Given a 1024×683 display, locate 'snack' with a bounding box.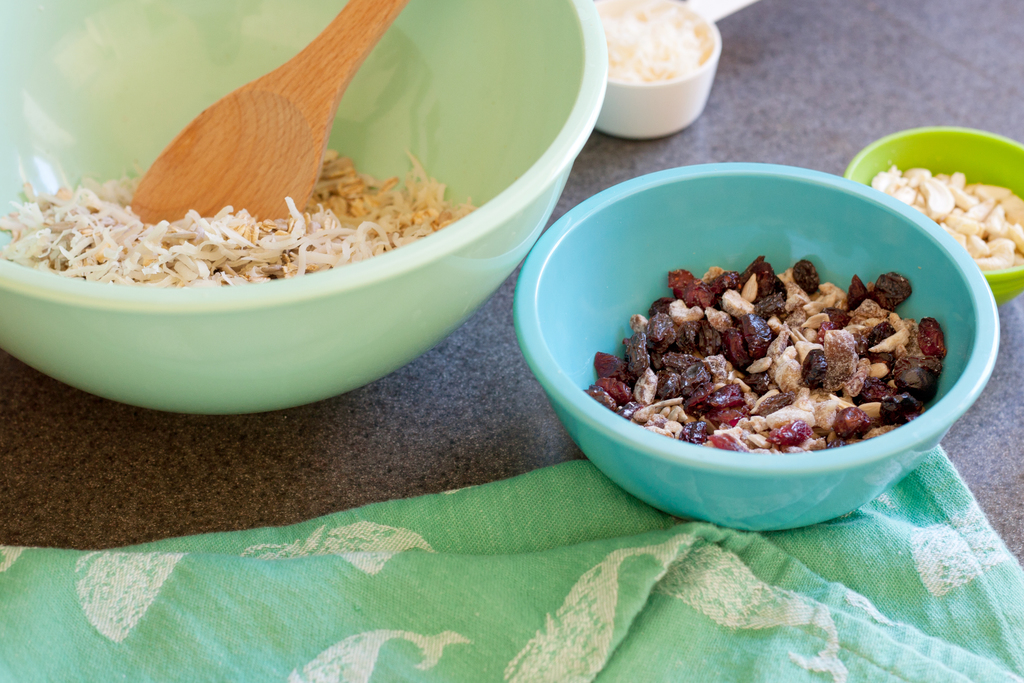
Located: select_region(593, 252, 958, 461).
